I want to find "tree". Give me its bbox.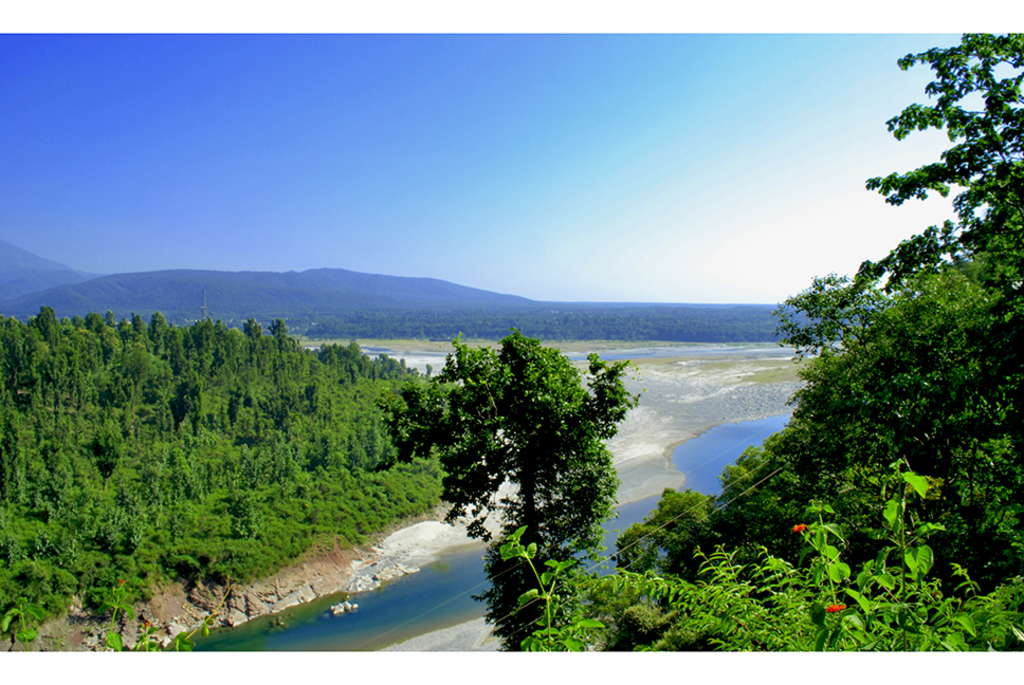
<bbox>387, 309, 638, 590</bbox>.
